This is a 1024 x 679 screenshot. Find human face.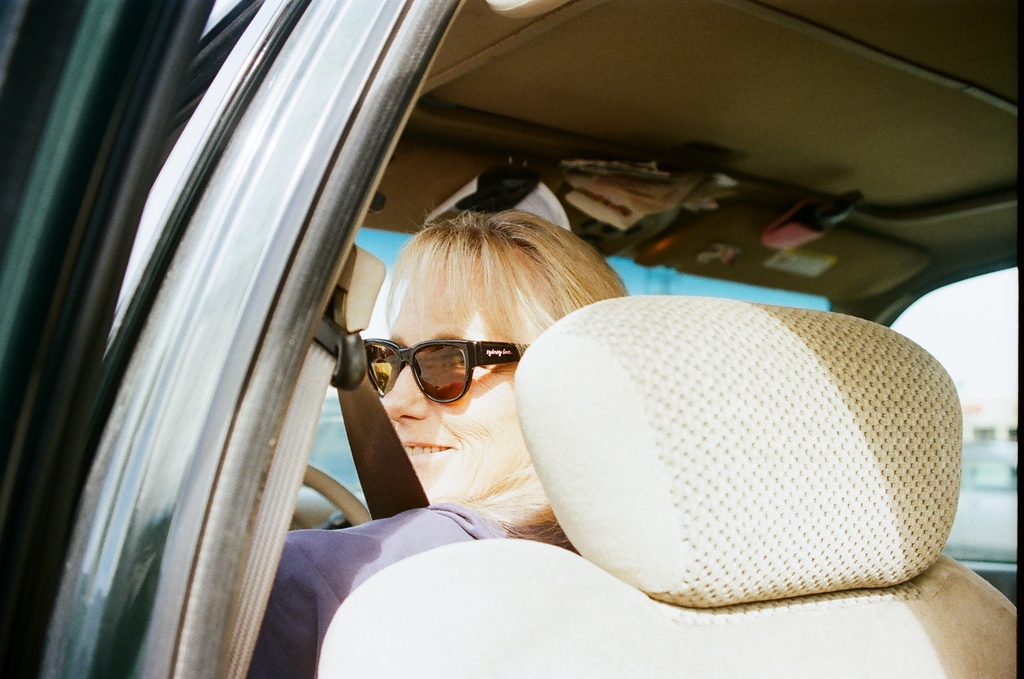
Bounding box: locate(383, 268, 531, 507).
